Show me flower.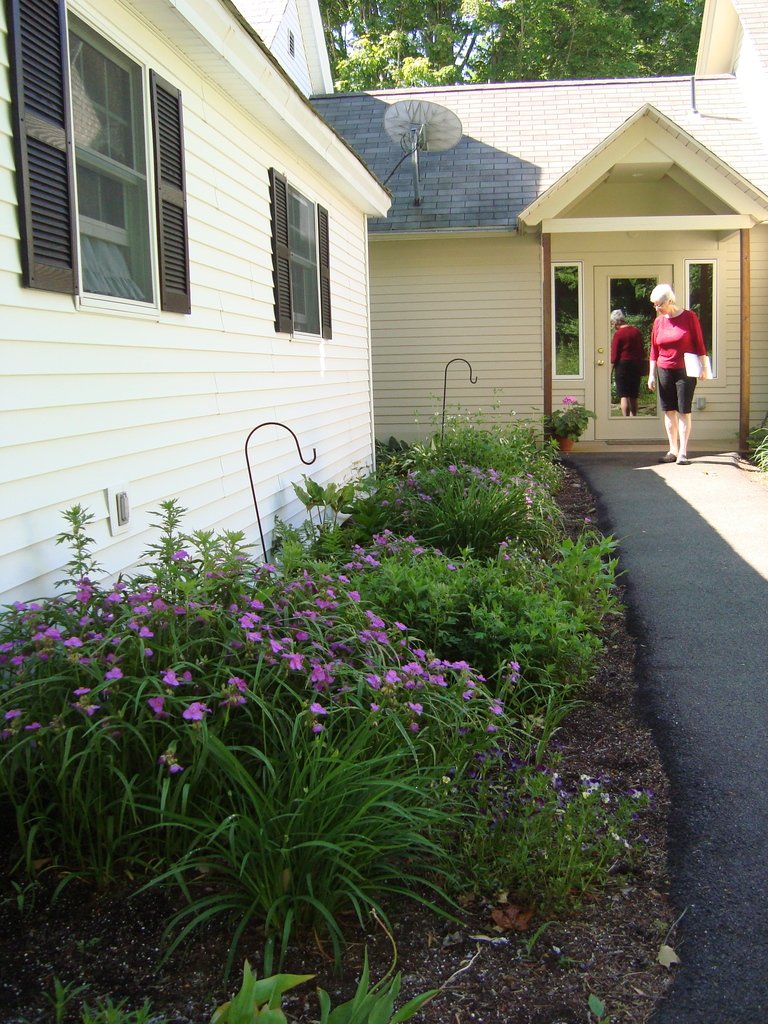
flower is here: {"x1": 178, "y1": 700, "x2": 202, "y2": 723}.
